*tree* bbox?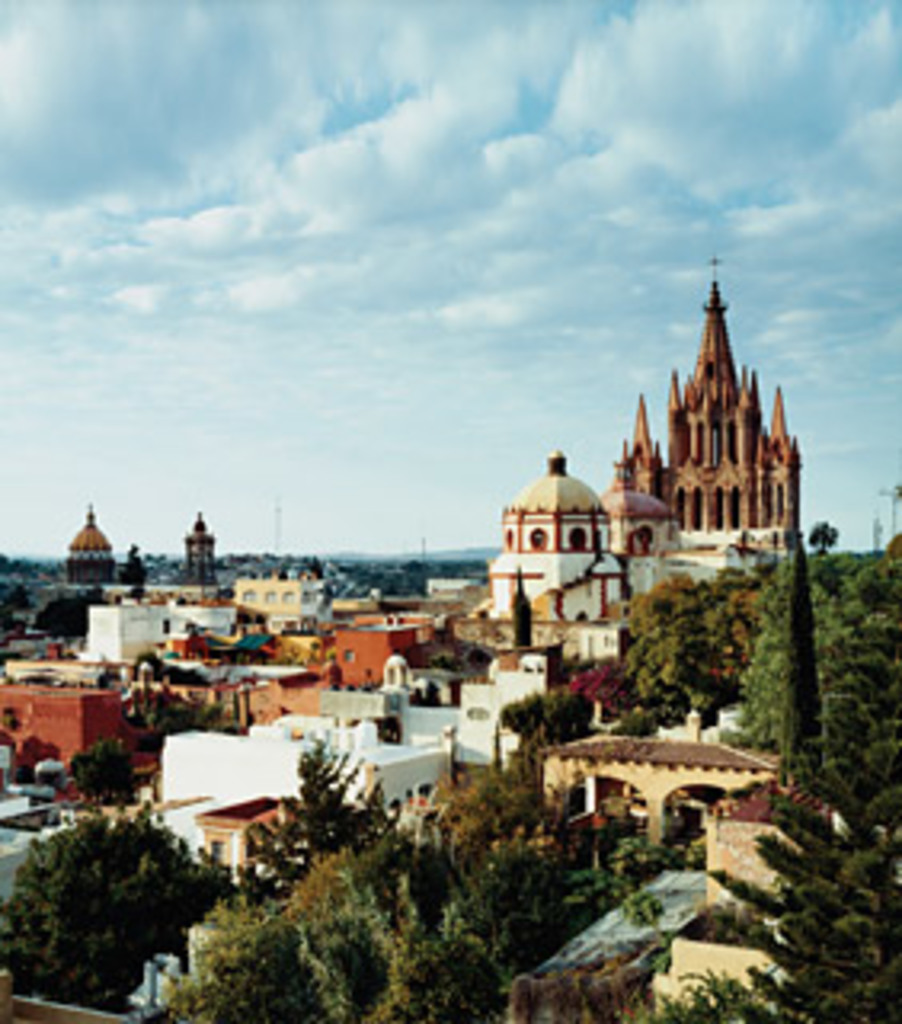
<bbox>157, 918, 326, 1021</bbox>
